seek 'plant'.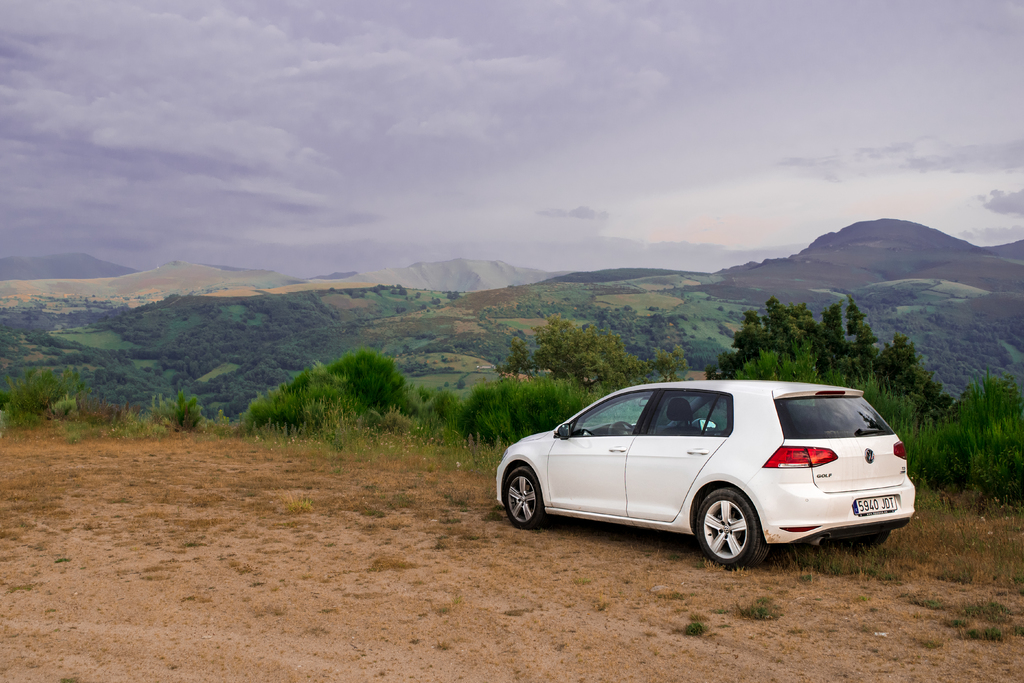
x1=486 y1=514 x2=500 y2=520.
